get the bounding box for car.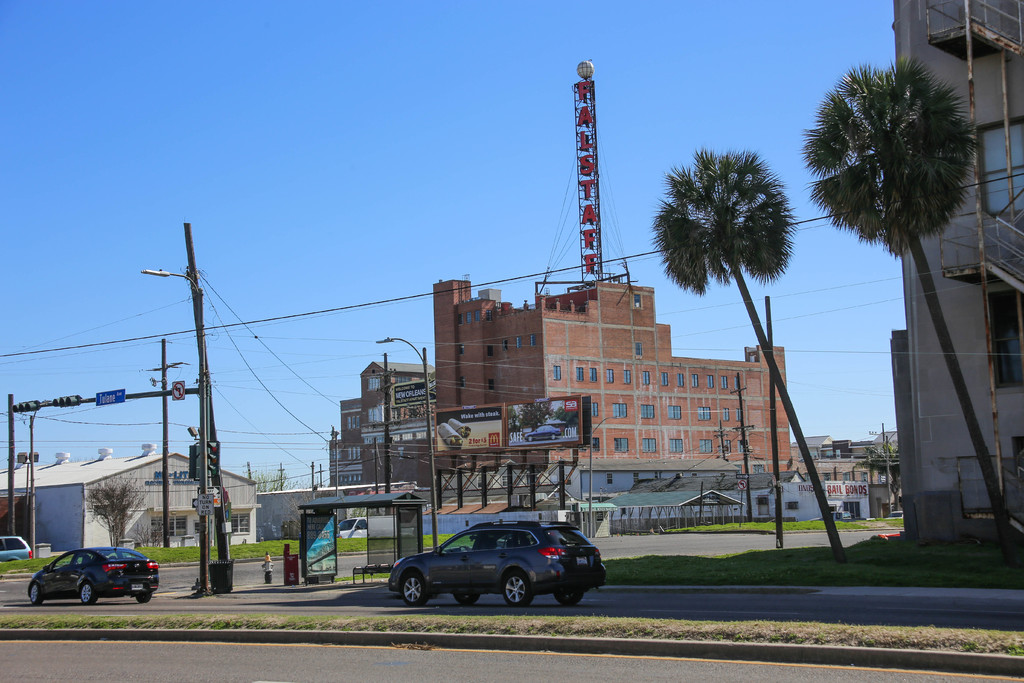
region(0, 533, 33, 564).
